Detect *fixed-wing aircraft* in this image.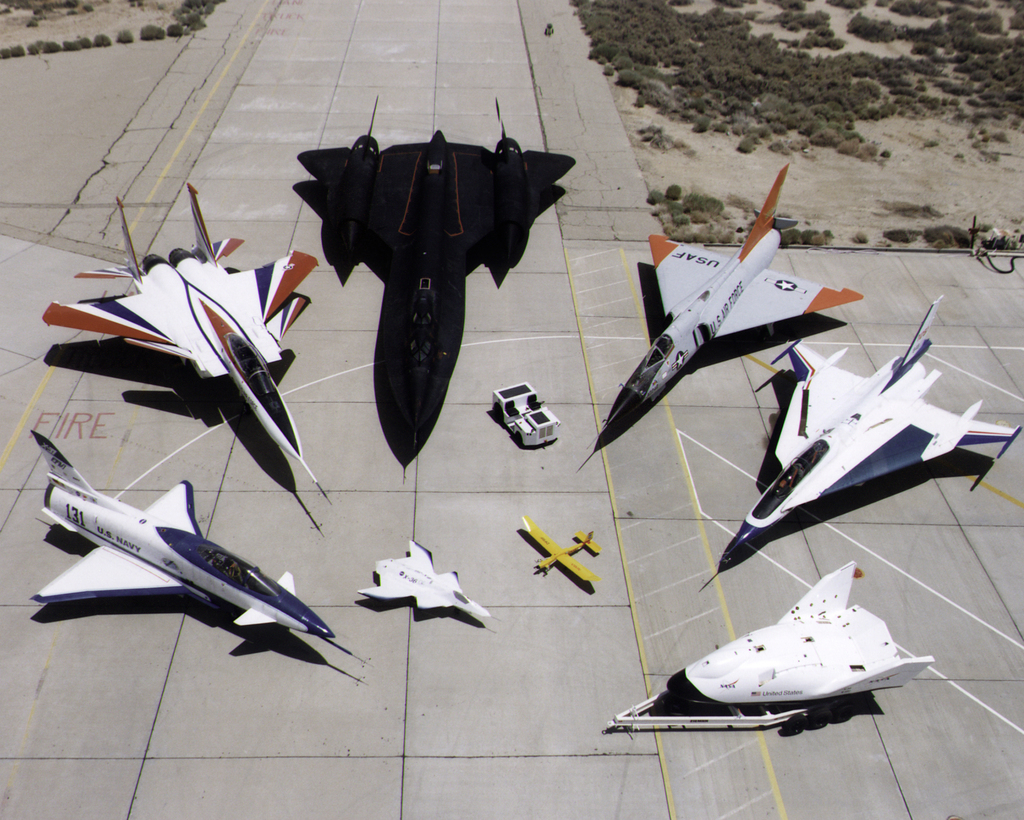
Detection: <region>525, 513, 599, 582</region>.
